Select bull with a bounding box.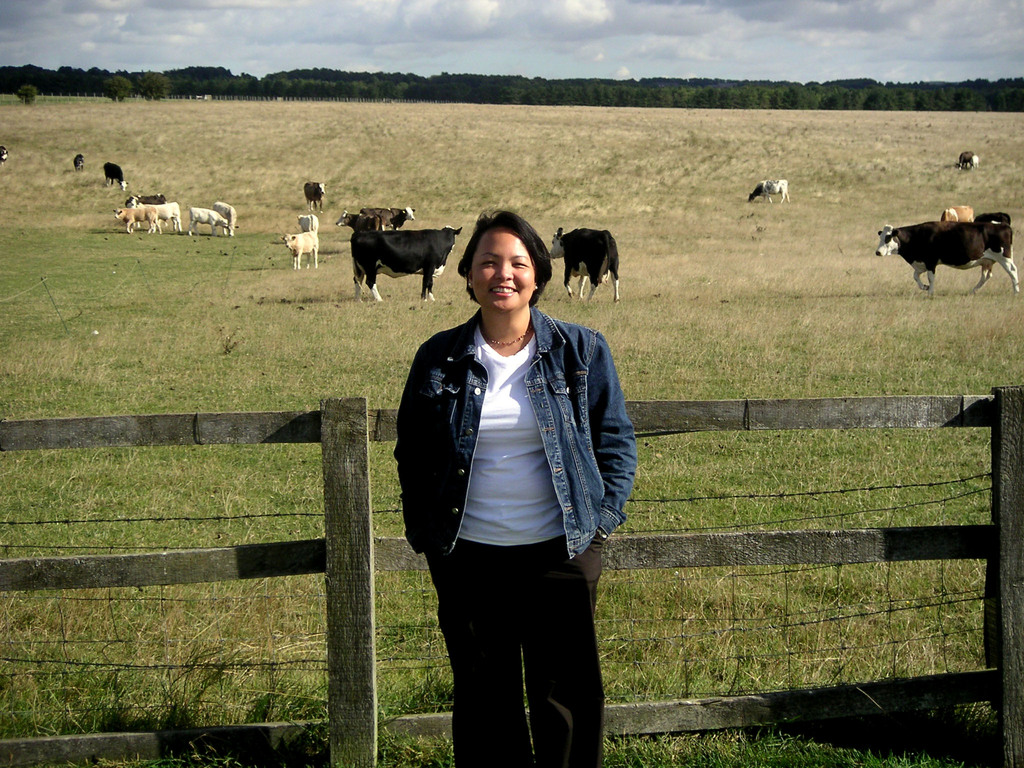
547, 227, 626, 306.
